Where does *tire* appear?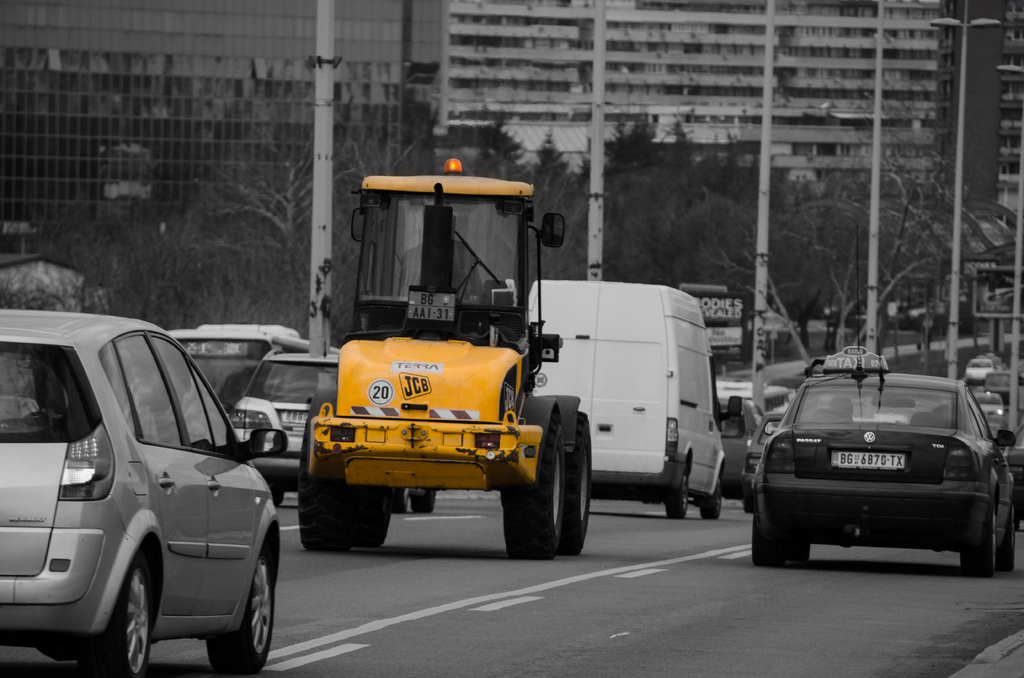
Appears at pyautogui.locateOnScreen(751, 508, 781, 567).
